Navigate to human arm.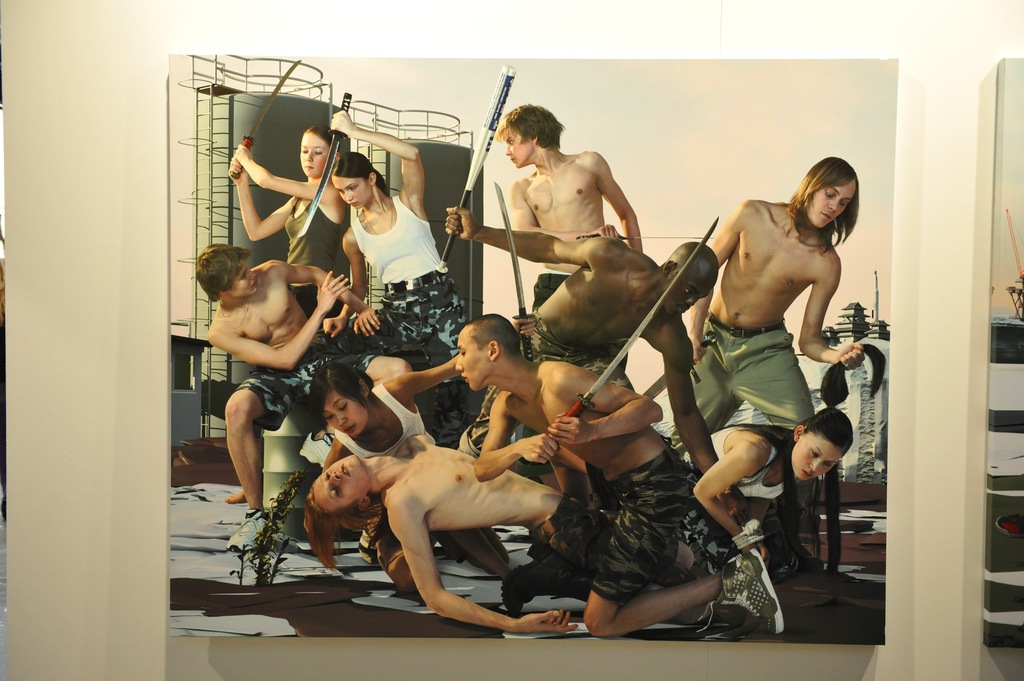
Navigation target: [x1=395, y1=479, x2=584, y2=639].
